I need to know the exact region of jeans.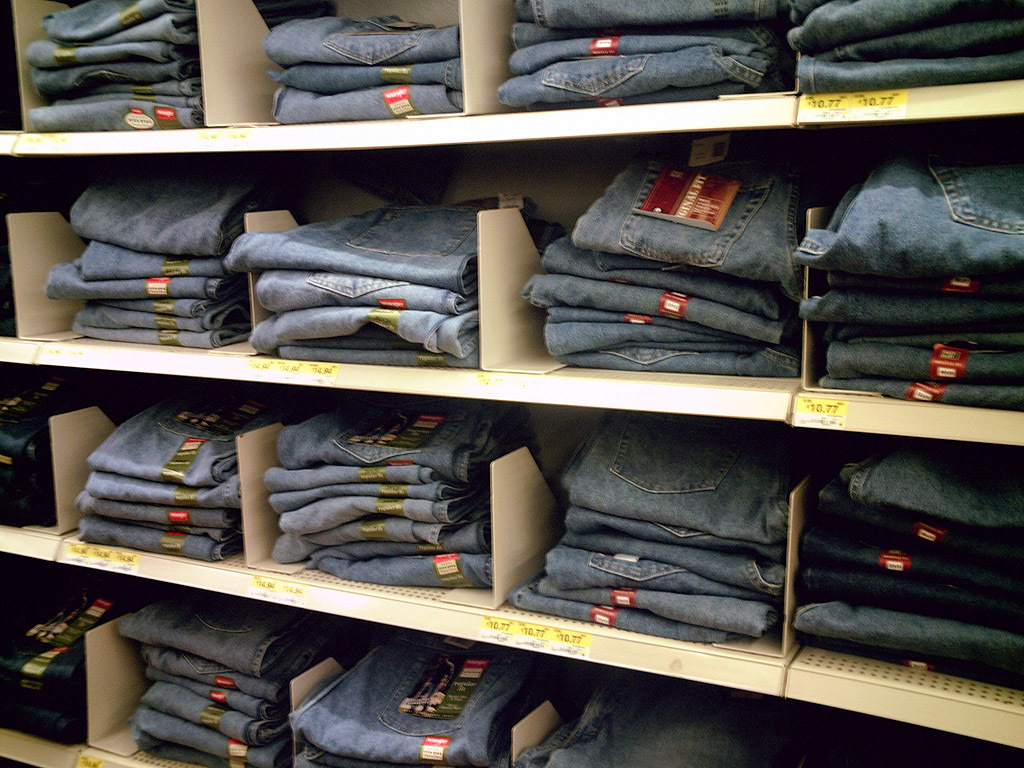
Region: [70,168,266,256].
